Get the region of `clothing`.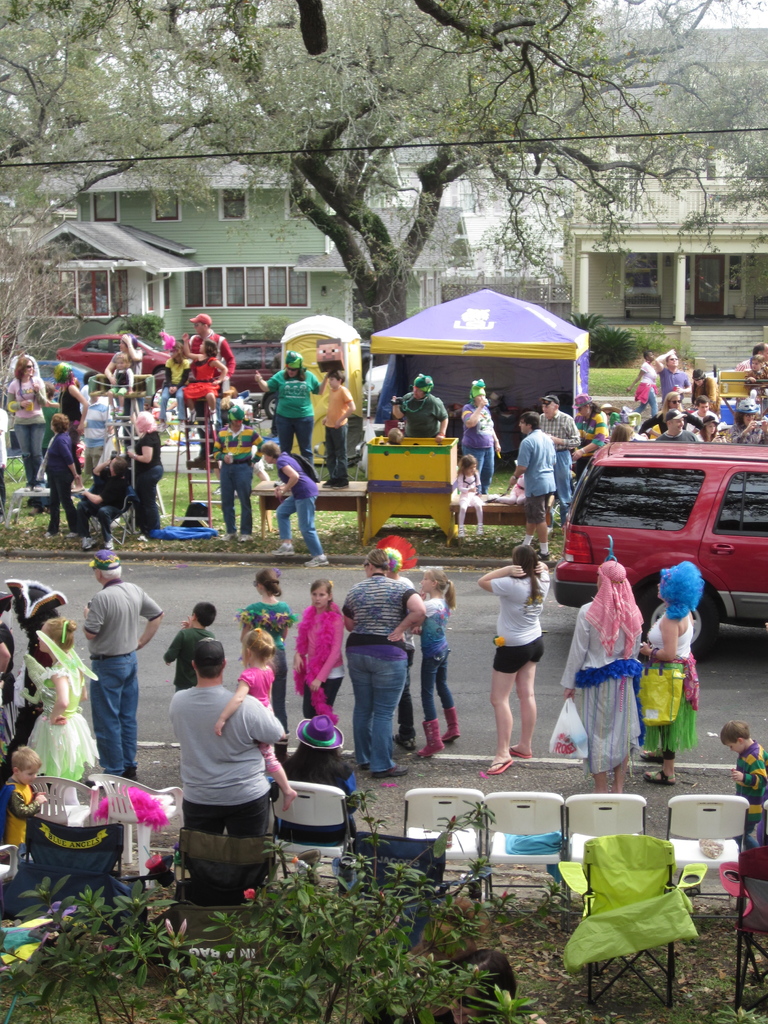
420,588,461,698.
